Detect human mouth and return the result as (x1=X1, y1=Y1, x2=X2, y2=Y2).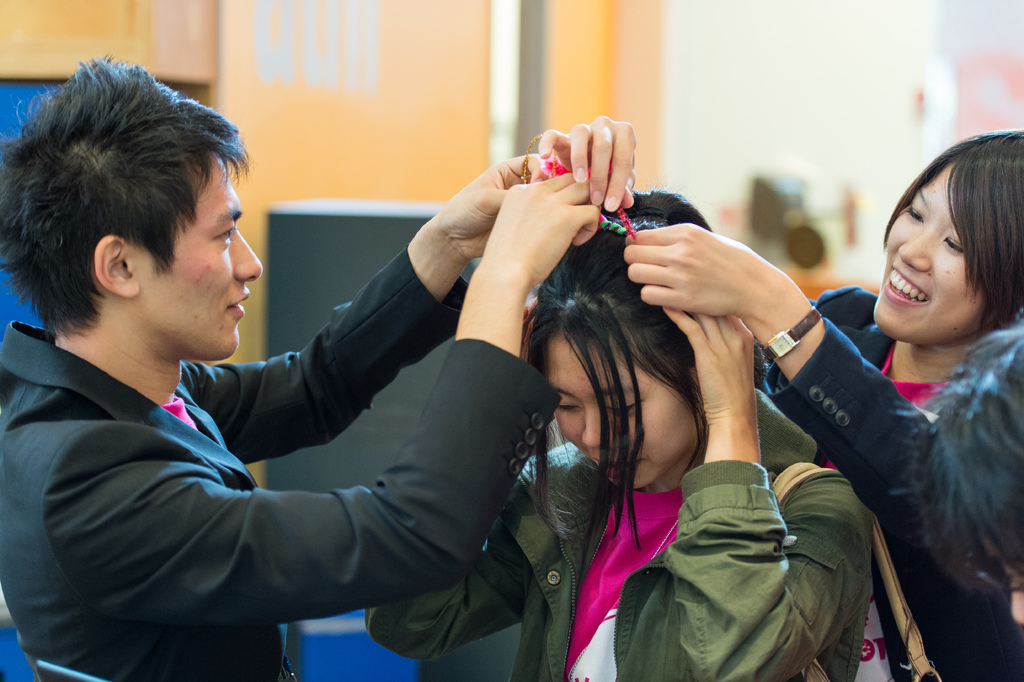
(x1=611, y1=458, x2=628, y2=479).
